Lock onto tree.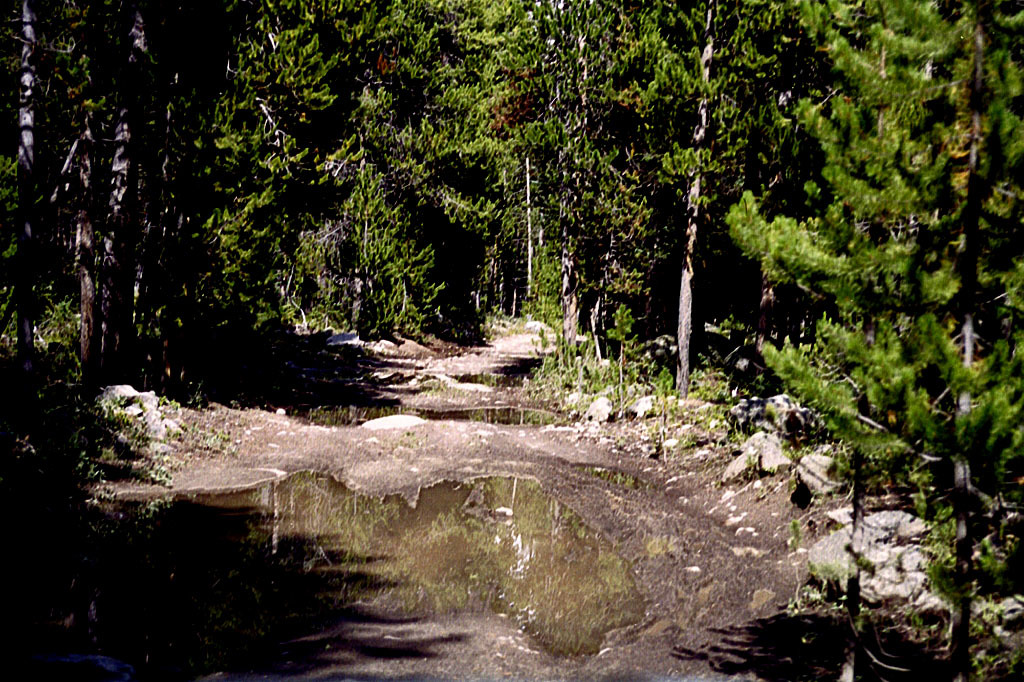
Locked: {"left": 488, "top": 28, "right": 850, "bottom": 418}.
